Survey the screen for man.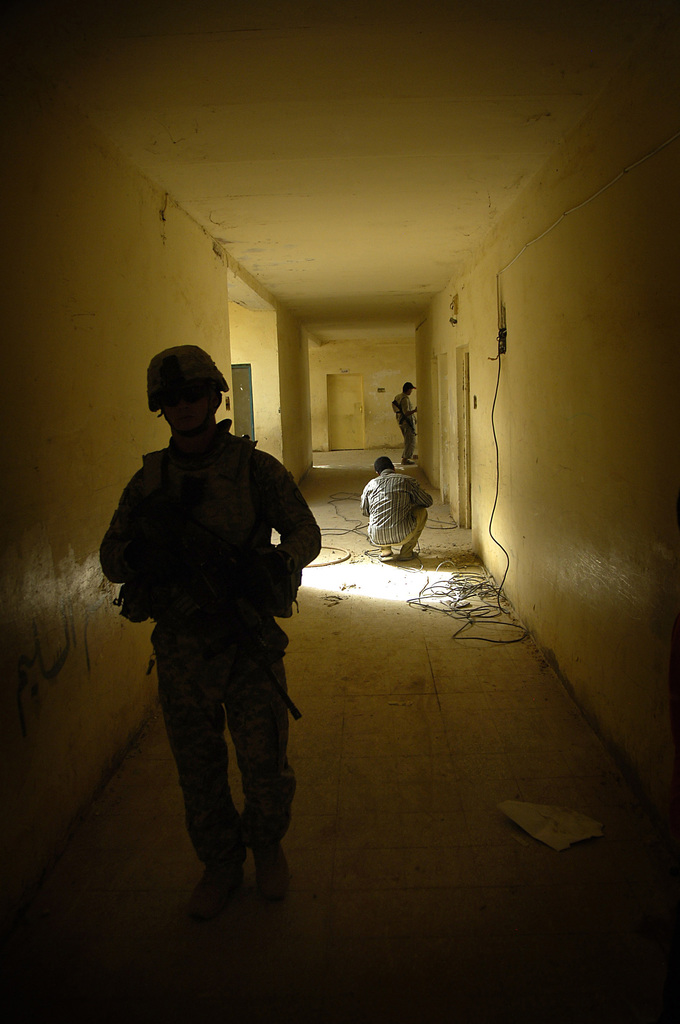
Survey found: 392, 378, 418, 459.
